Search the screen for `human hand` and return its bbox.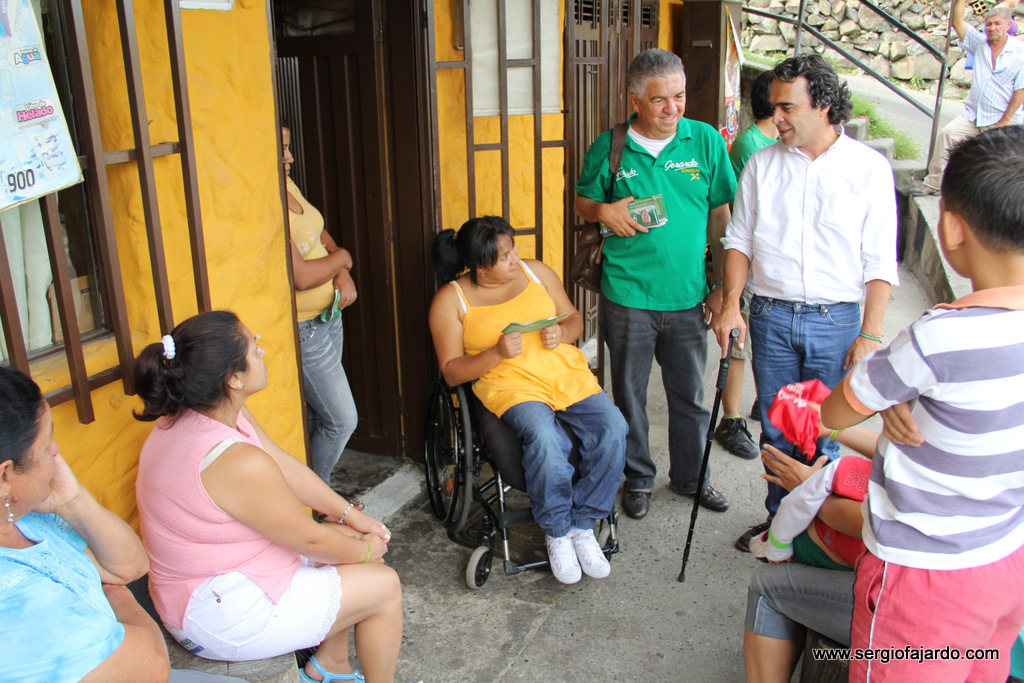
Found: (101,583,129,591).
